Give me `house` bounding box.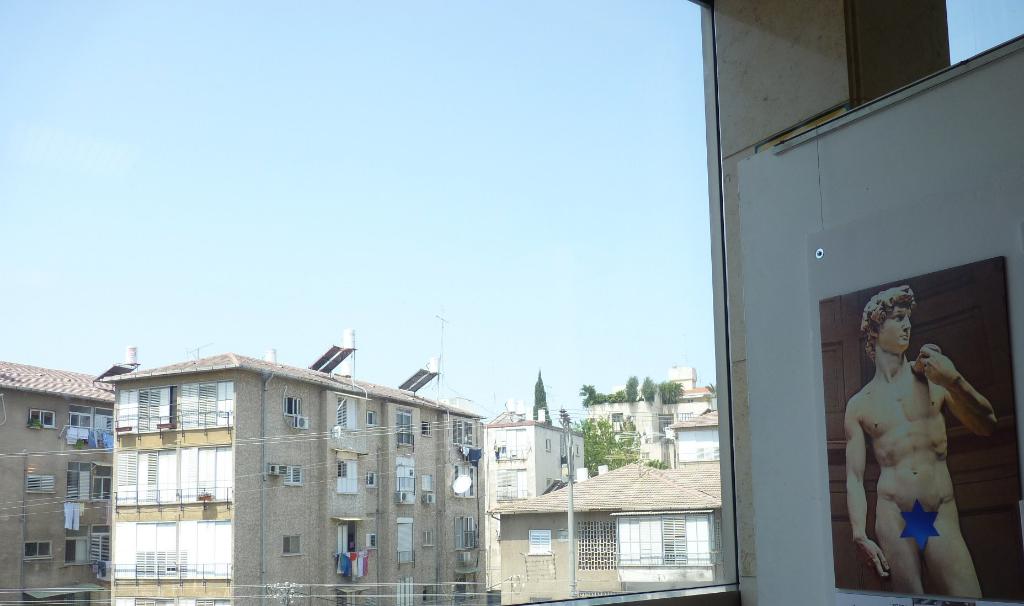
pyautogui.locateOnScreen(666, 361, 719, 420).
